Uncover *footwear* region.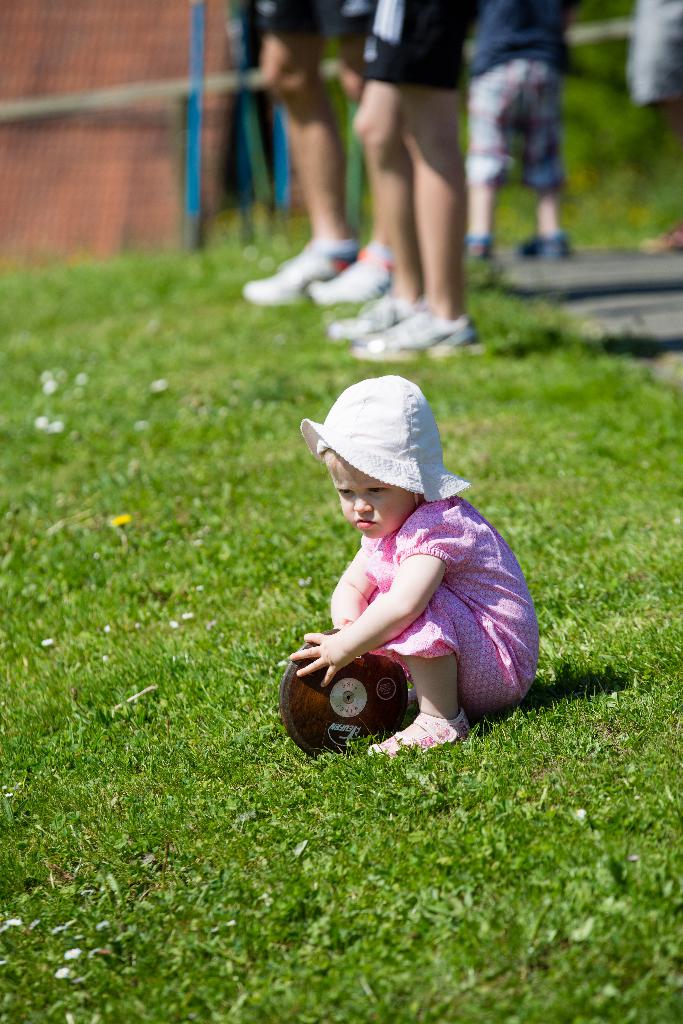
Uncovered: <box>521,233,570,259</box>.
